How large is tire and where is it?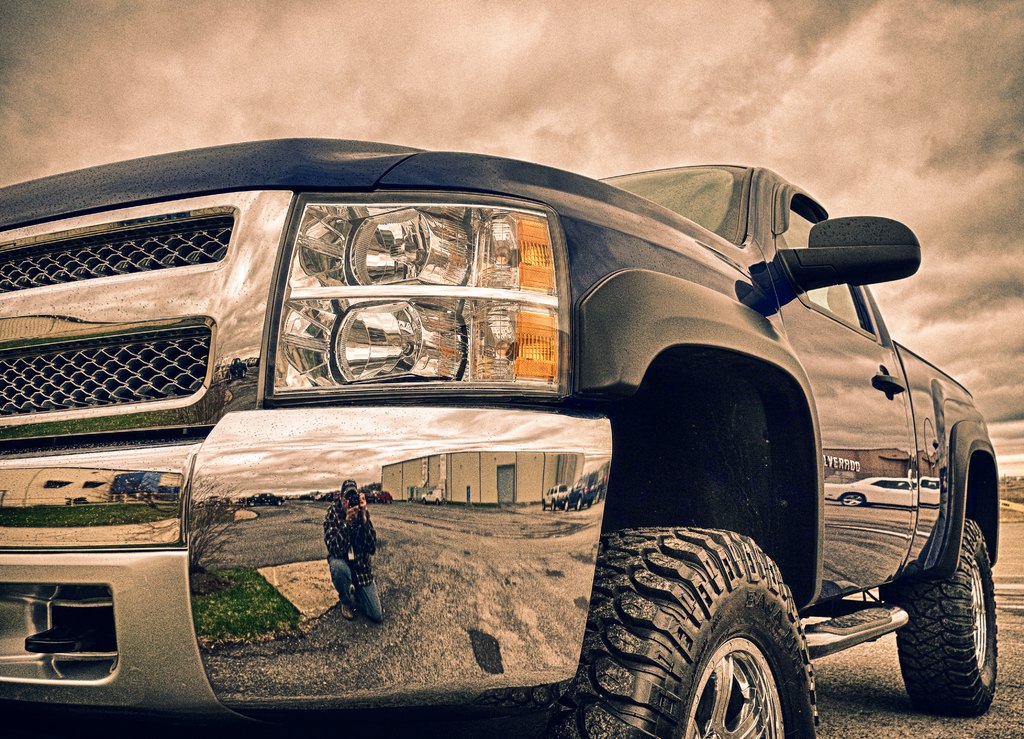
Bounding box: detection(897, 461, 1001, 720).
